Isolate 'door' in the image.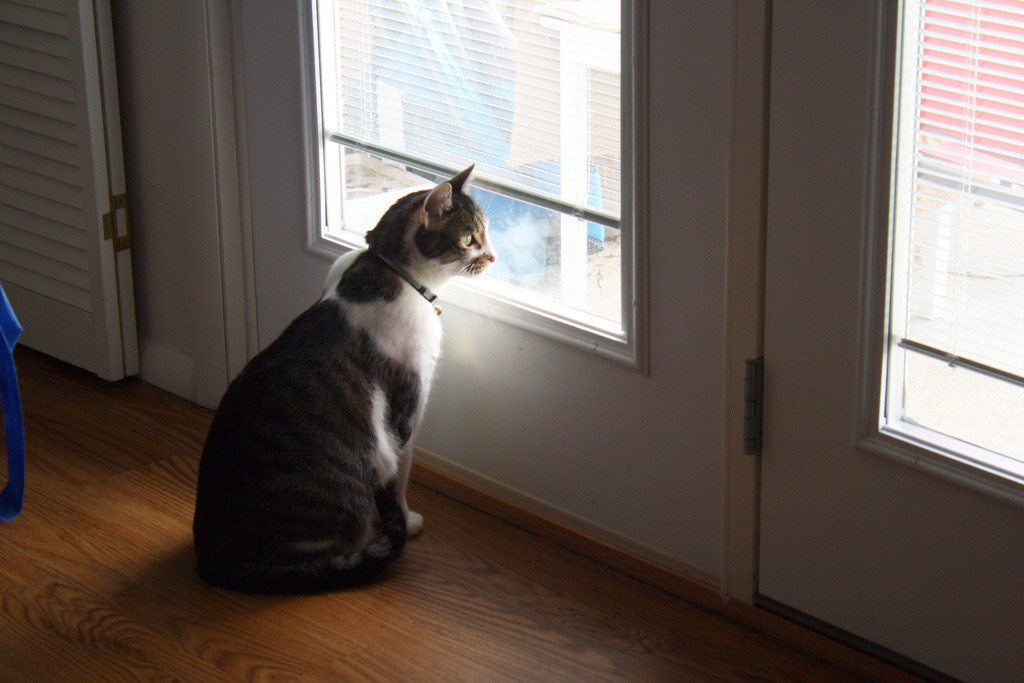
Isolated region: <bbox>233, 0, 728, 584</bbox>.
